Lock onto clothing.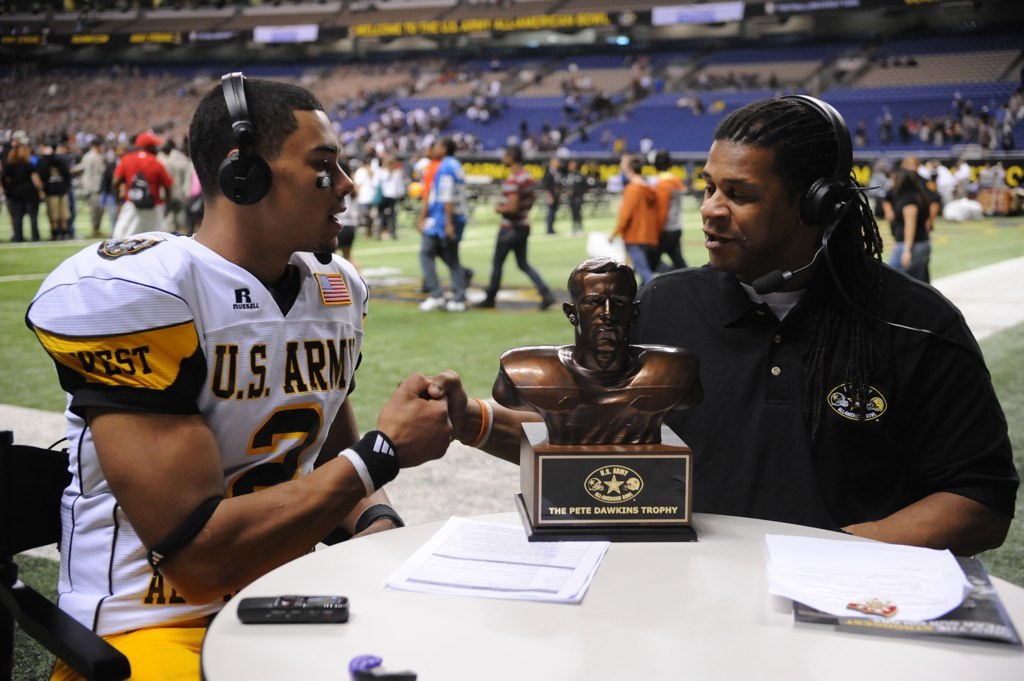
Locked: x1=641, y1=188, x2=1005, y2=560.
